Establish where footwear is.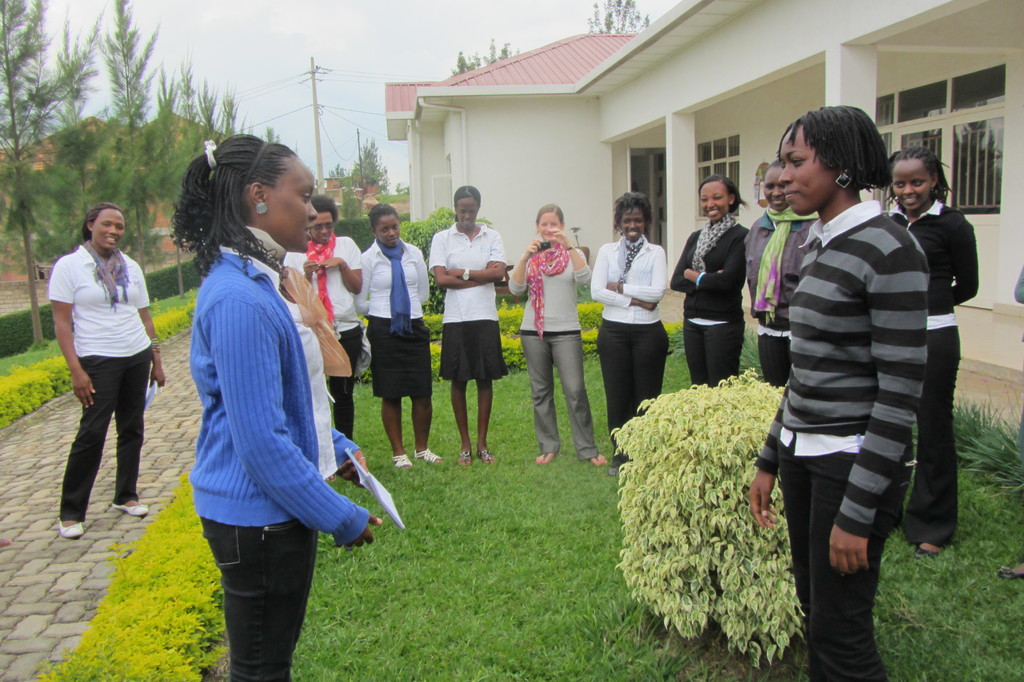
Established at [56, 521, 86, 537].
